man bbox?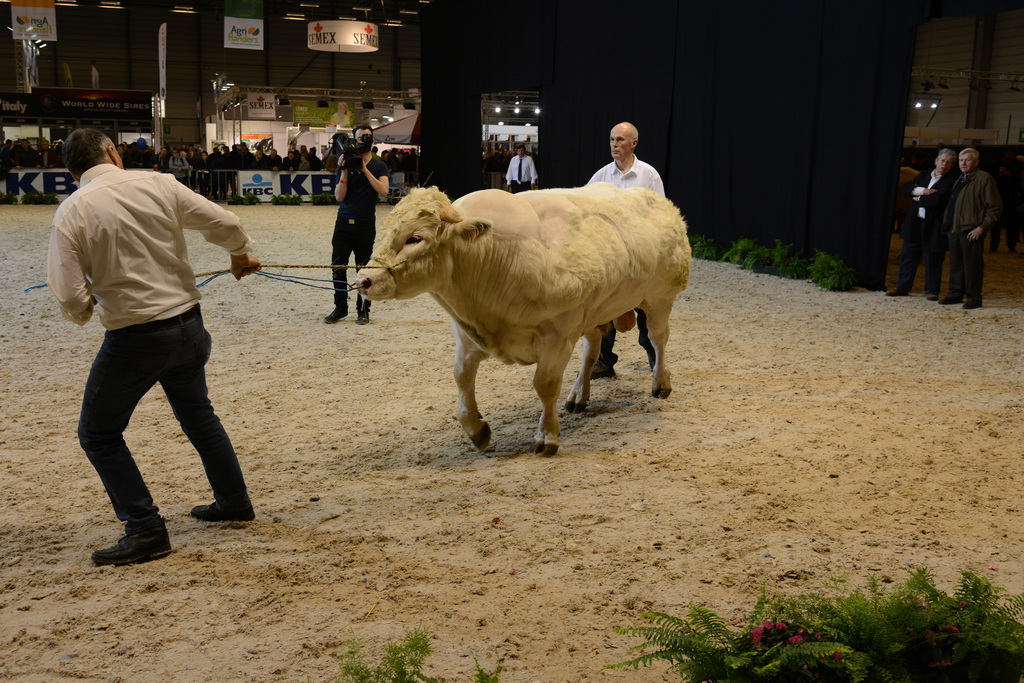
[x1=502, y1=144, x2=535, y2=190]
